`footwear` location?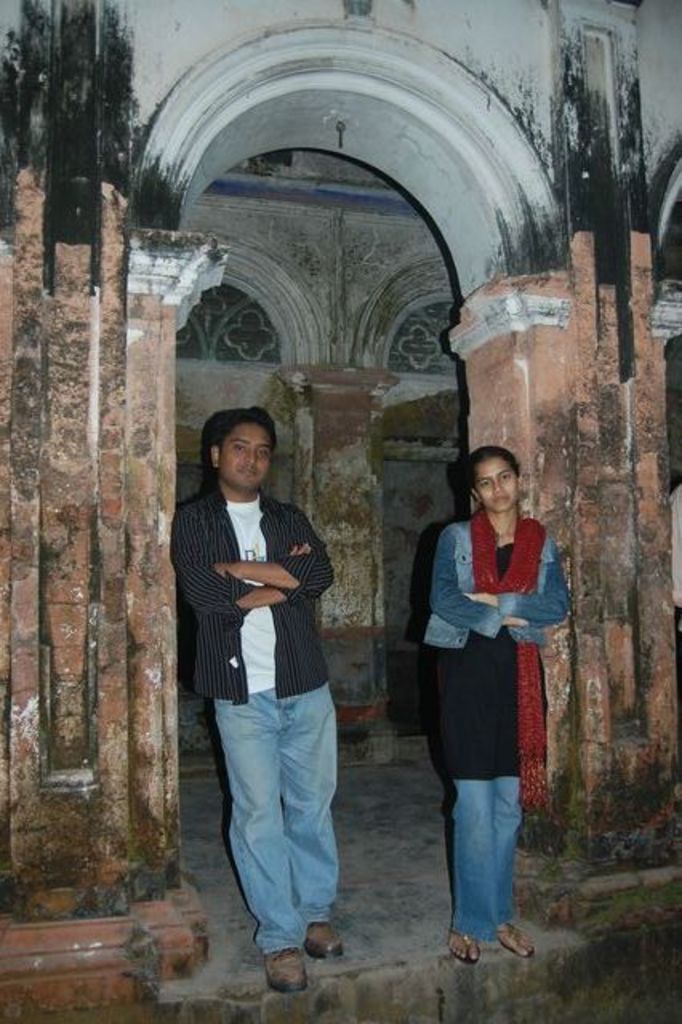
(264, 950, 301, 994)
